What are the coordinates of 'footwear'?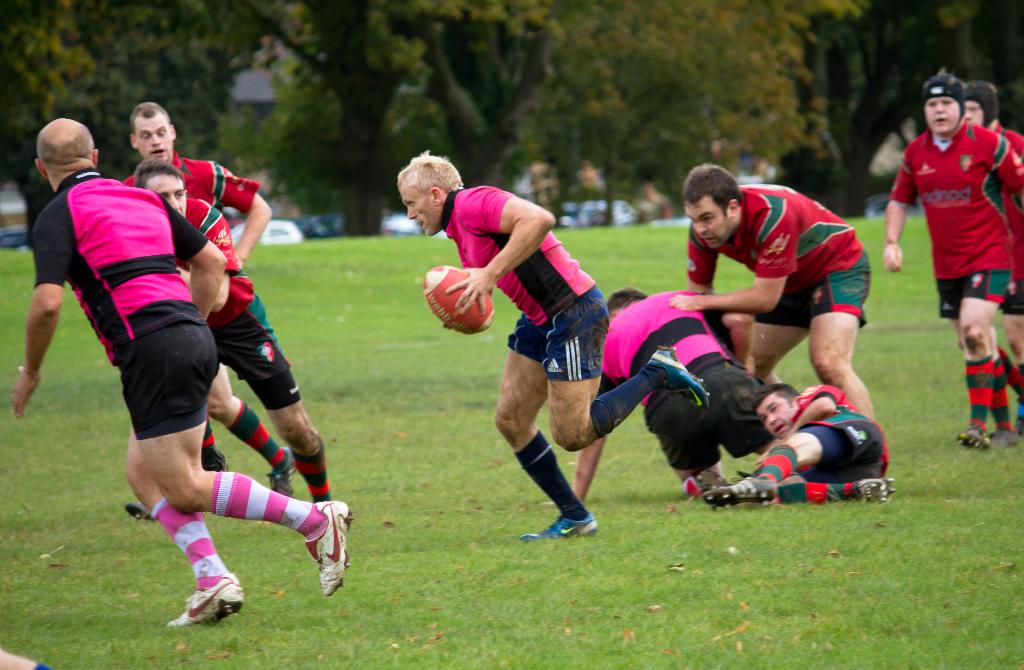
{"left": 198, "top": 445, "right": 232, "bottom": 477}.
